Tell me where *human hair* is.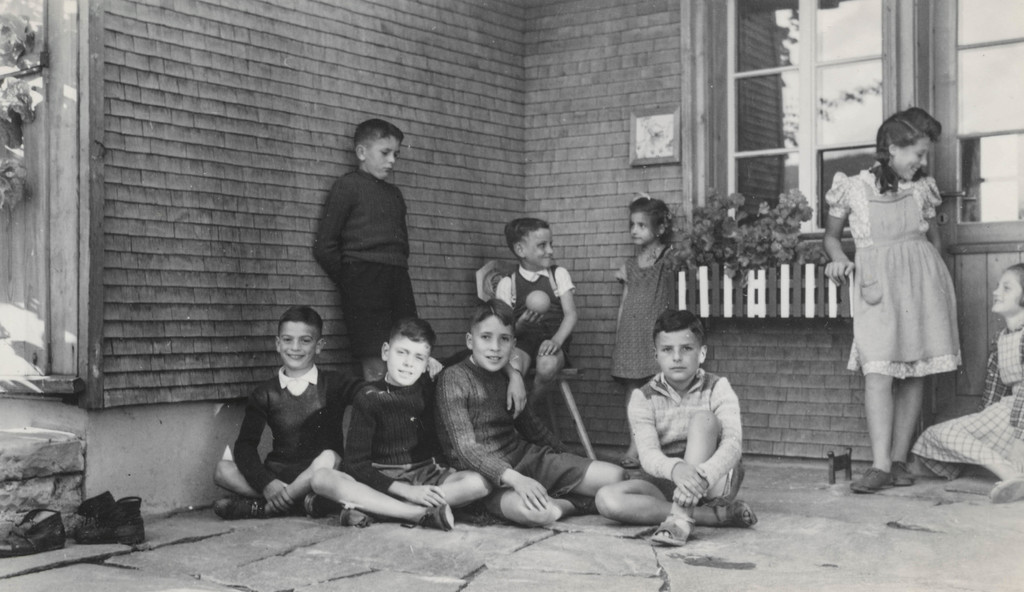
*human hair* is at 1002 260 1023 308.
